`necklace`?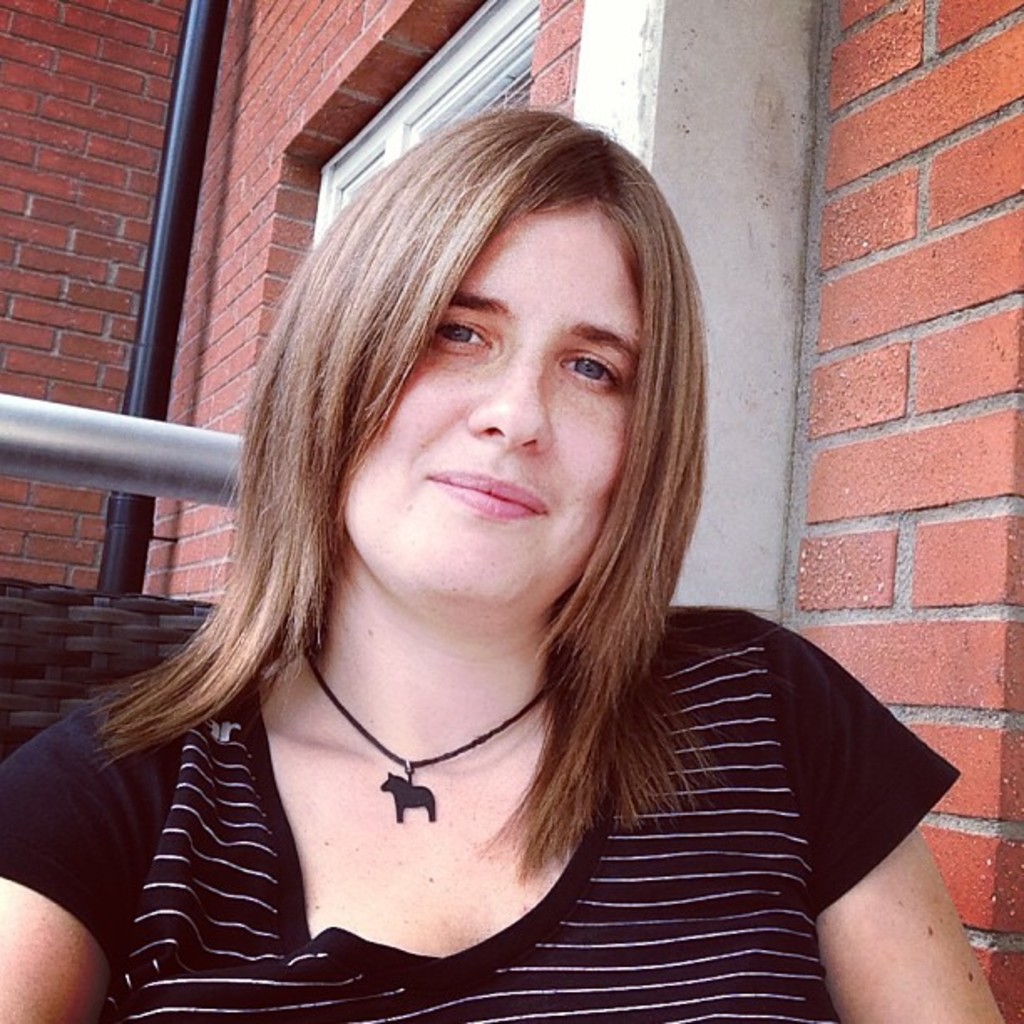
locate(269, 649, 582, 845)
